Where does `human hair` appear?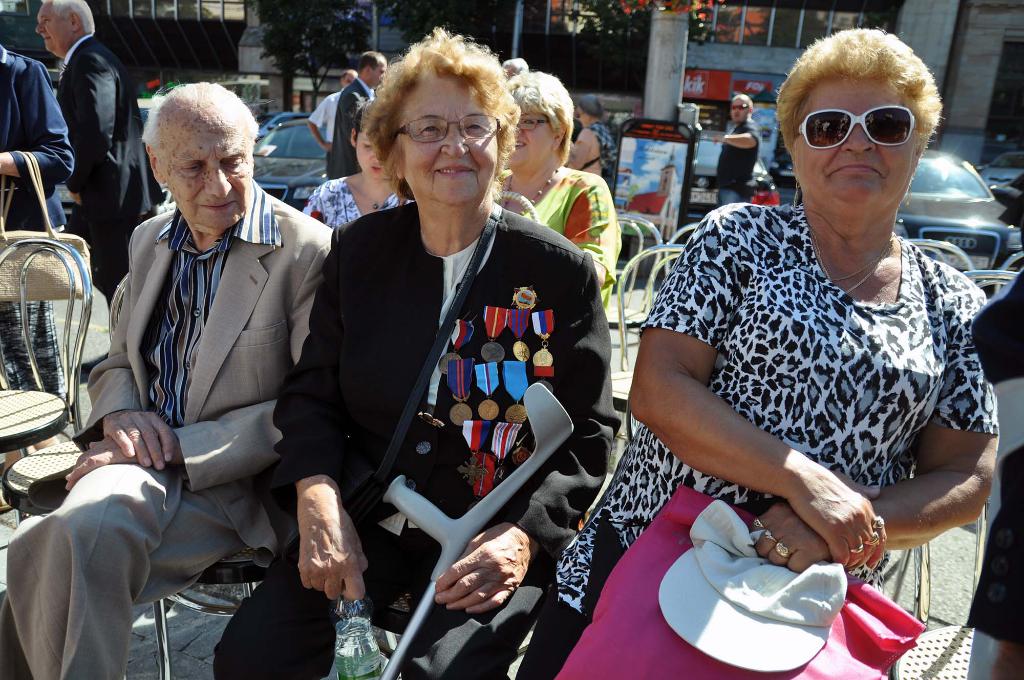
Appears at pyautogui.locateOnScreen(360, 29, 525, 195).
